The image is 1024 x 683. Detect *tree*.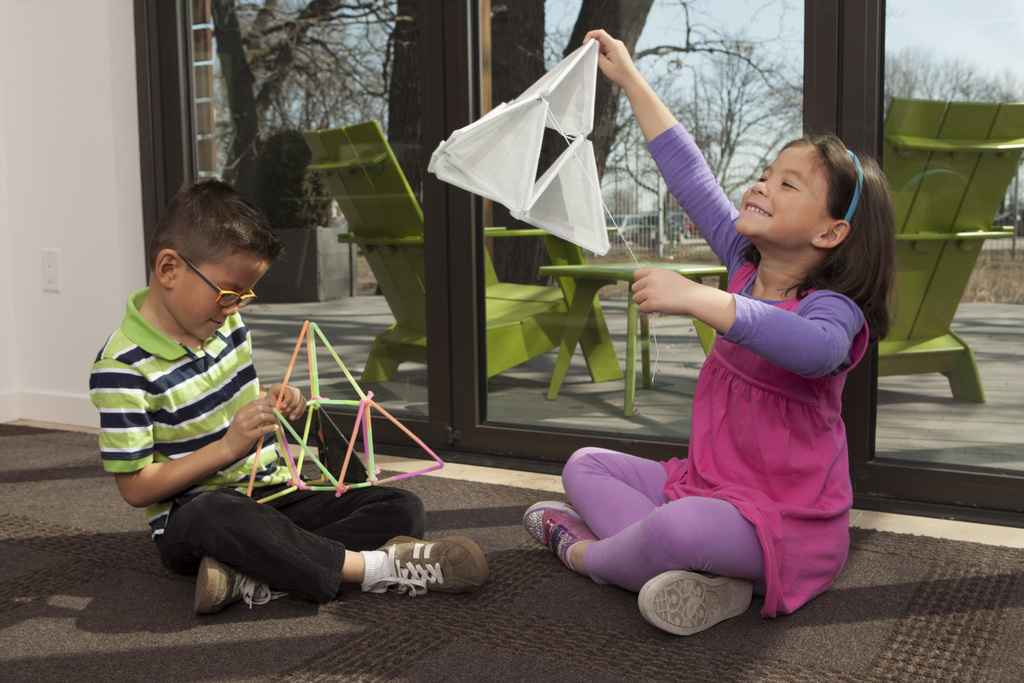
Detection: <region>489, 0, 654, 290</region>.
